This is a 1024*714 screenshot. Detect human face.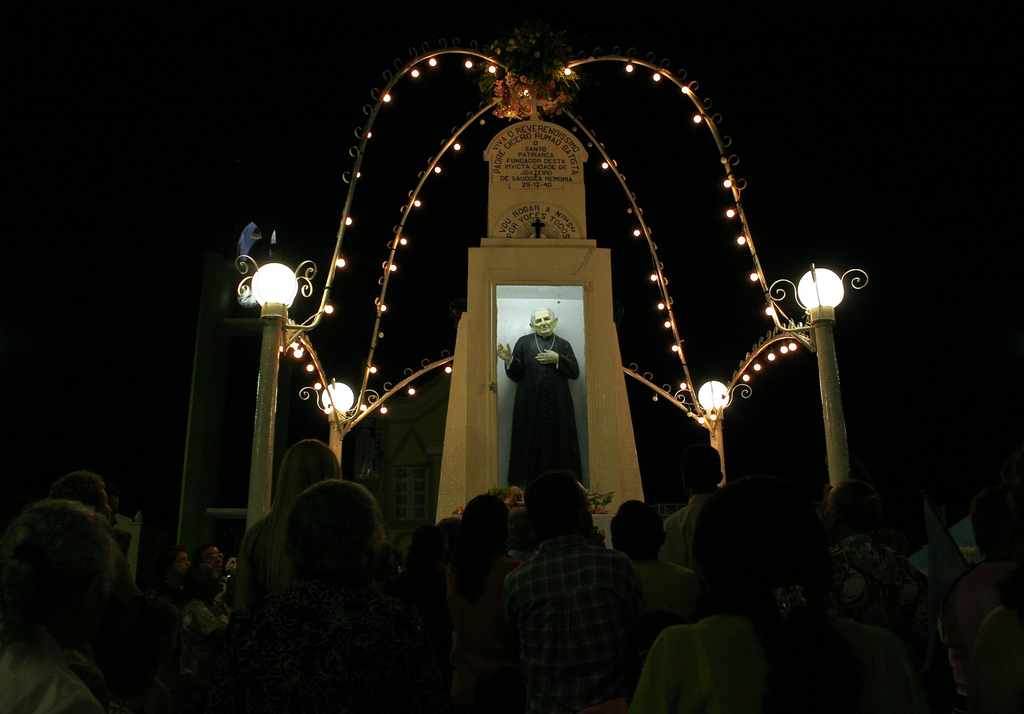
bbox=(93, 483, 109, 526).
